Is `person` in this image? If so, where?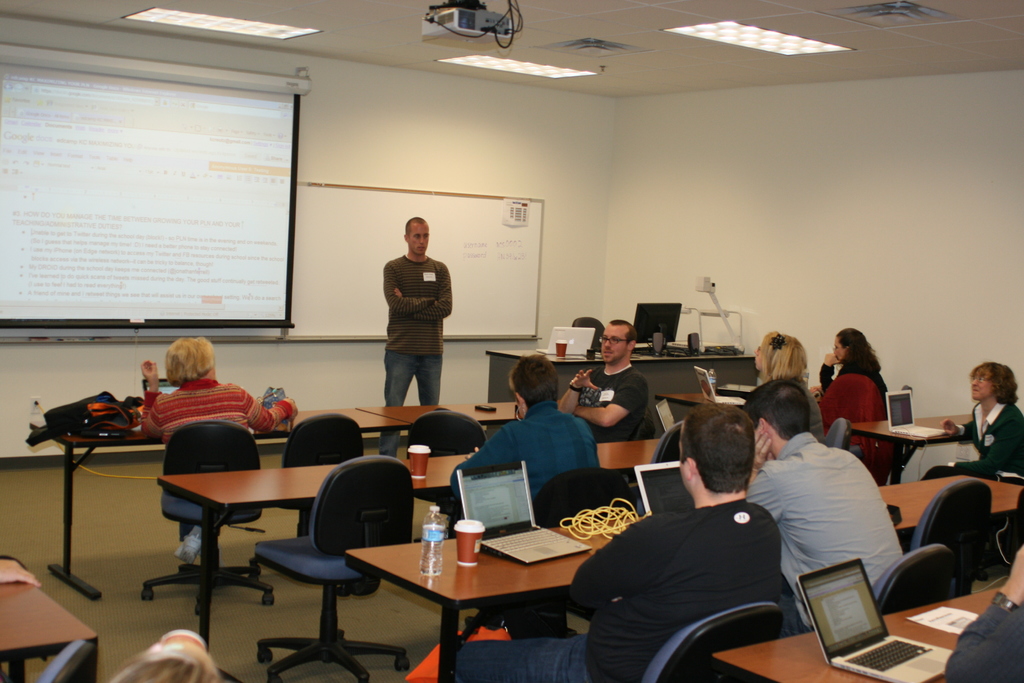
Yes, at bbox=(942, 544, 1023, 682).
